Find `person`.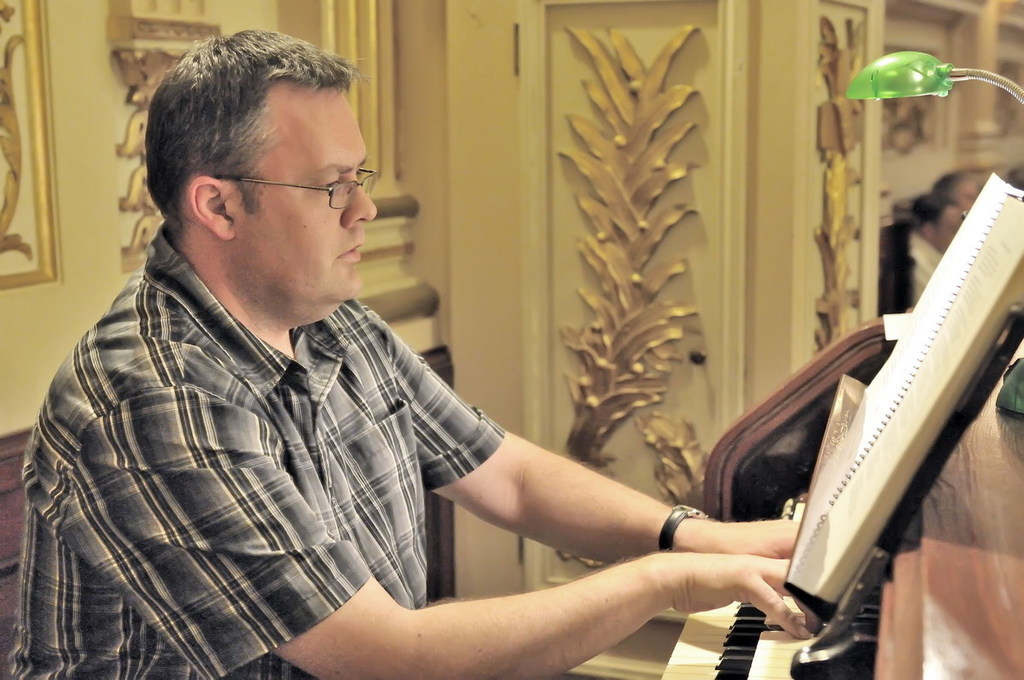
<region>5, 31, 822, 679</region>.
